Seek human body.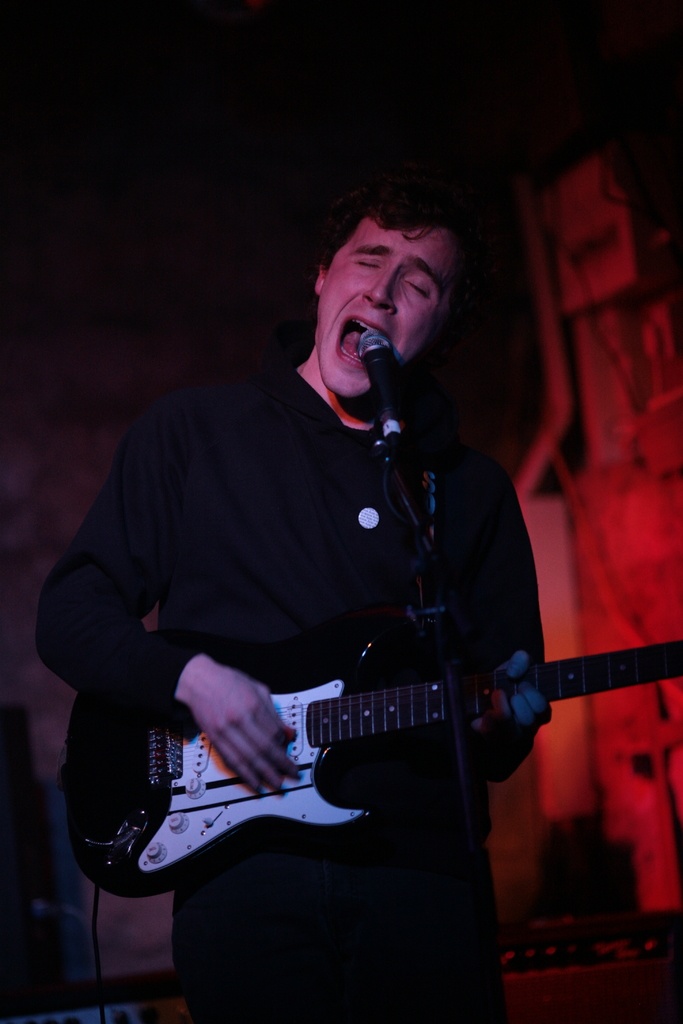
38, 182, 552, 1023.
